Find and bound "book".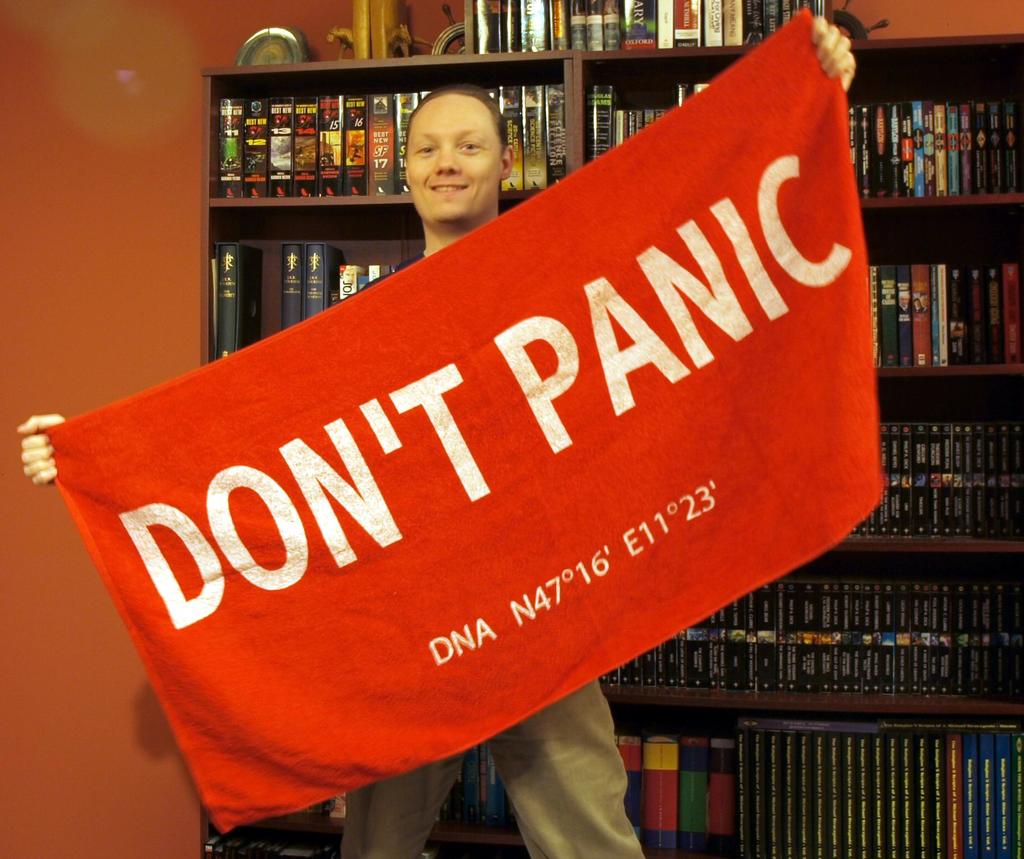
Bound: rect(278, 237, 301, 335).
